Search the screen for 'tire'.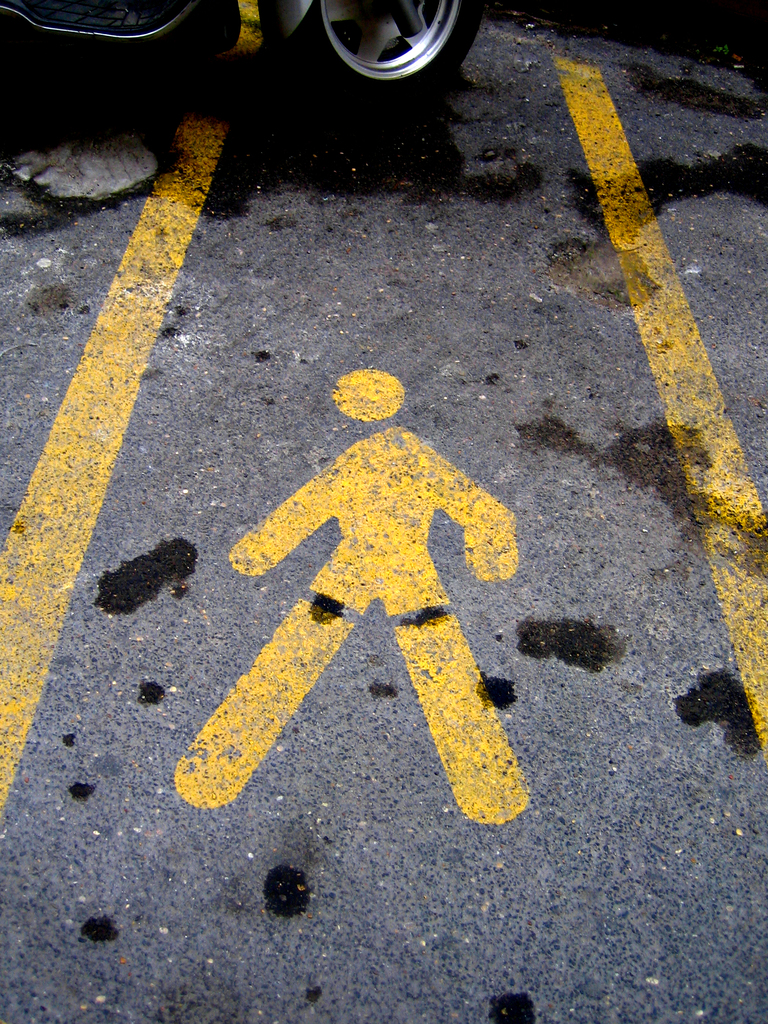
Found at {"left": 294, "top": 0, "right": 479, "bottom": 111}.
